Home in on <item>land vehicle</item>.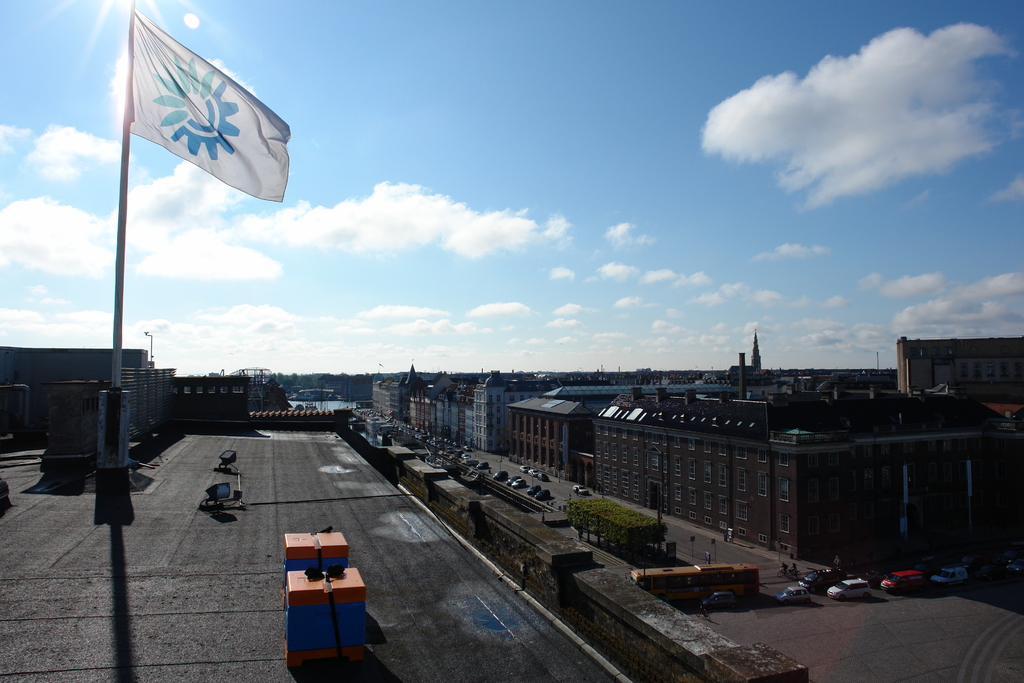
Homed in at x1=887, y1=570, x2=927, y2=593.
